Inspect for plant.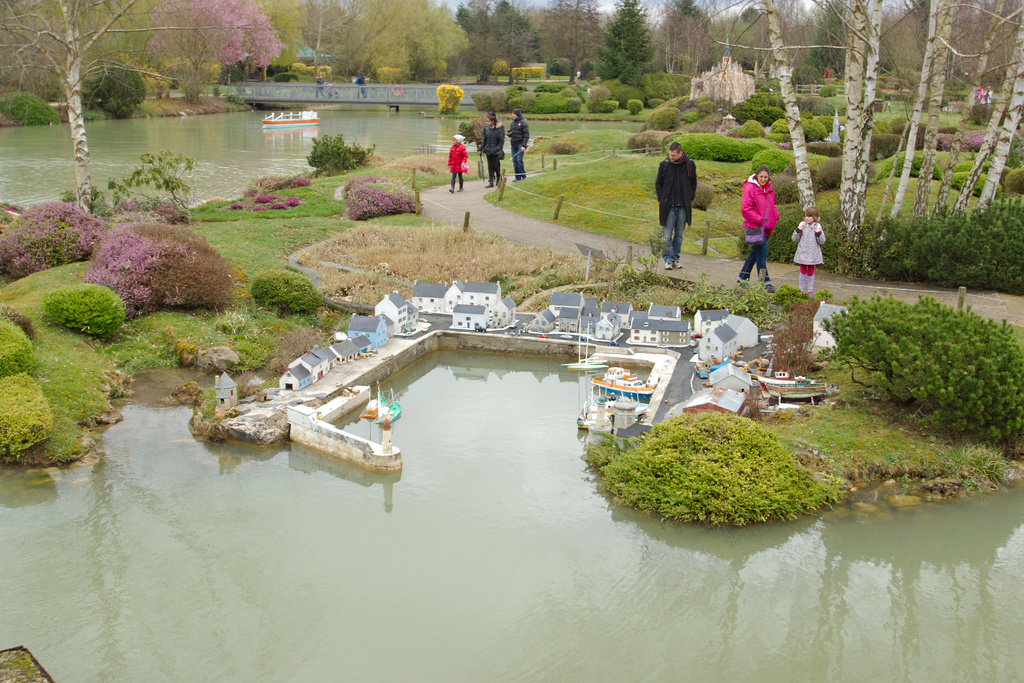
Inspection: box(122, 198, 184, 219).
